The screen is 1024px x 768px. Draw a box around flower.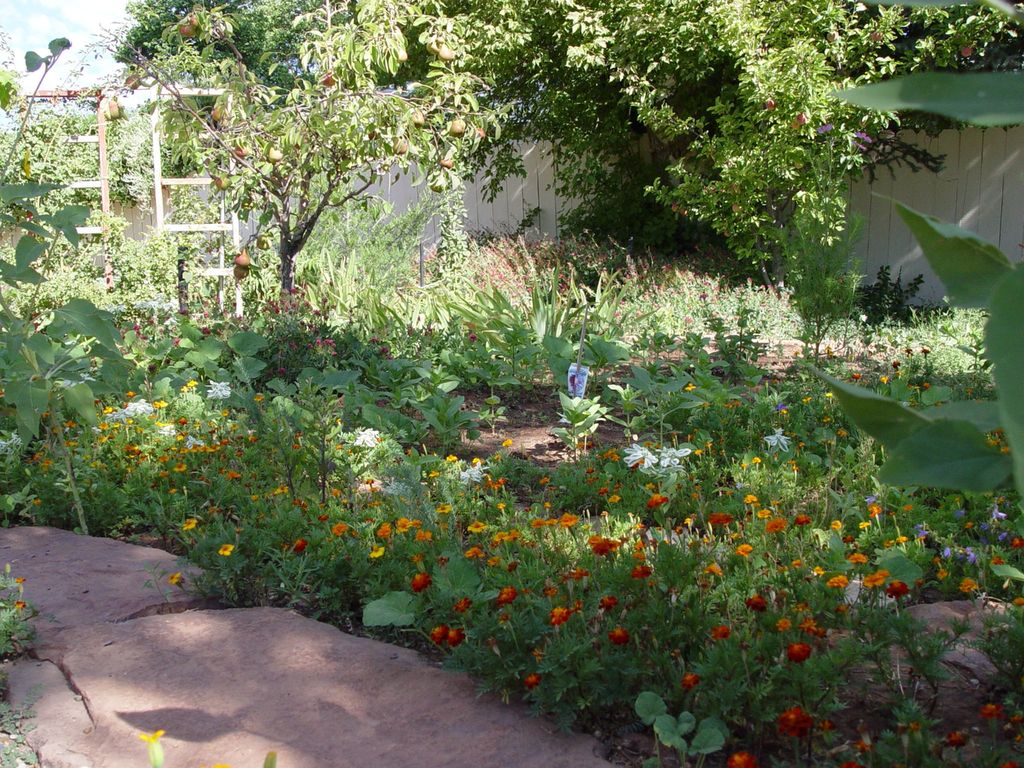
<region>216, 545, 234, 554</region>.
